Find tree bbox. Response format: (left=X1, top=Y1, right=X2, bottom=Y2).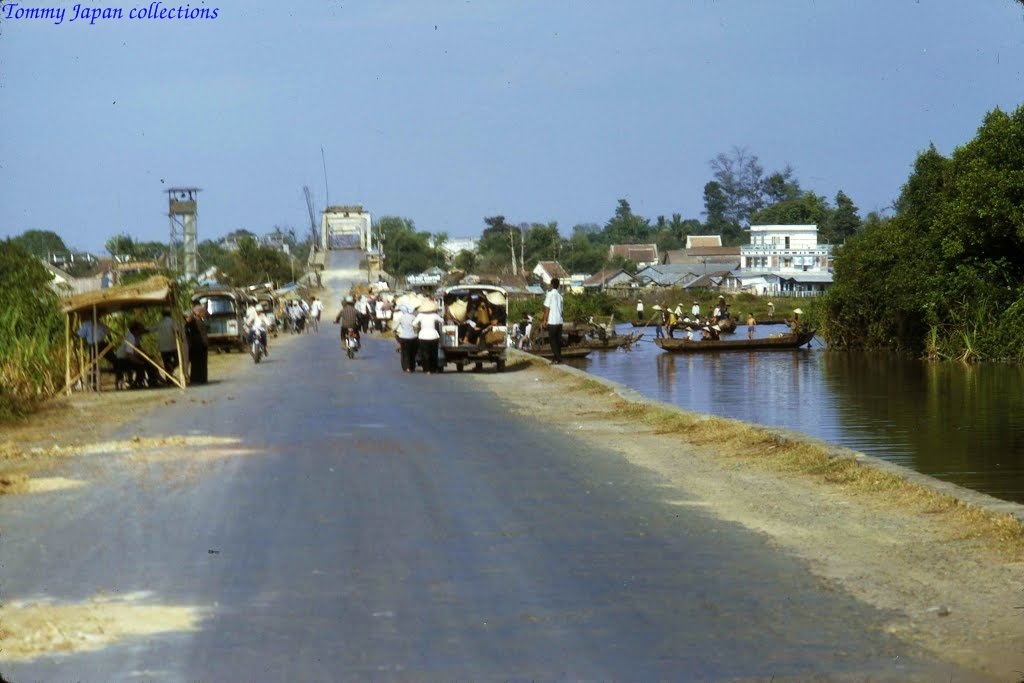
(left=697, top=179, right=738, bottom=246).
